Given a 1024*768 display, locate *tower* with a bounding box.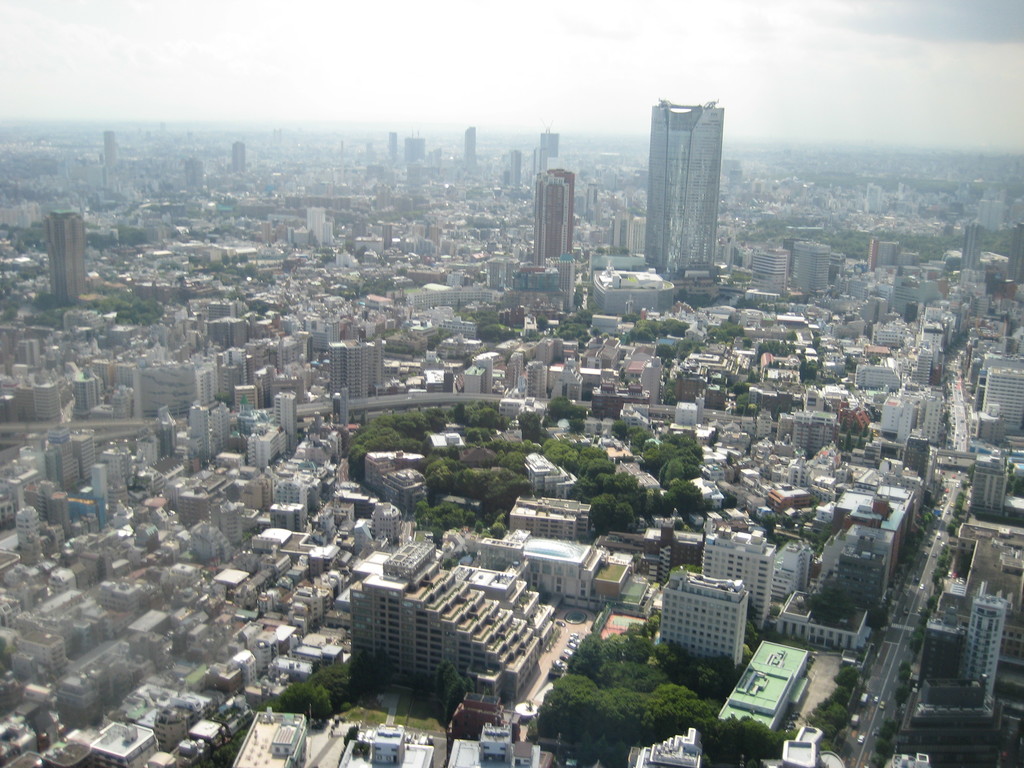
Located: bbox(645, 102, 723, 278).
